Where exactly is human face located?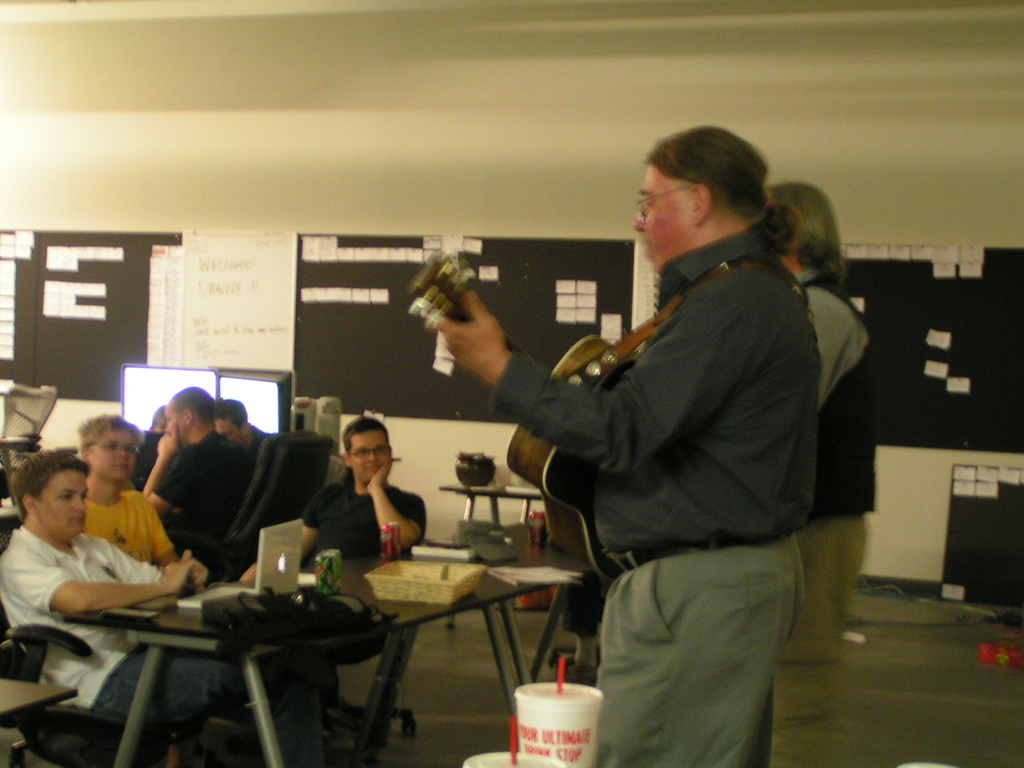
Its bounding box is bbox(633, 174, 693, 268).
